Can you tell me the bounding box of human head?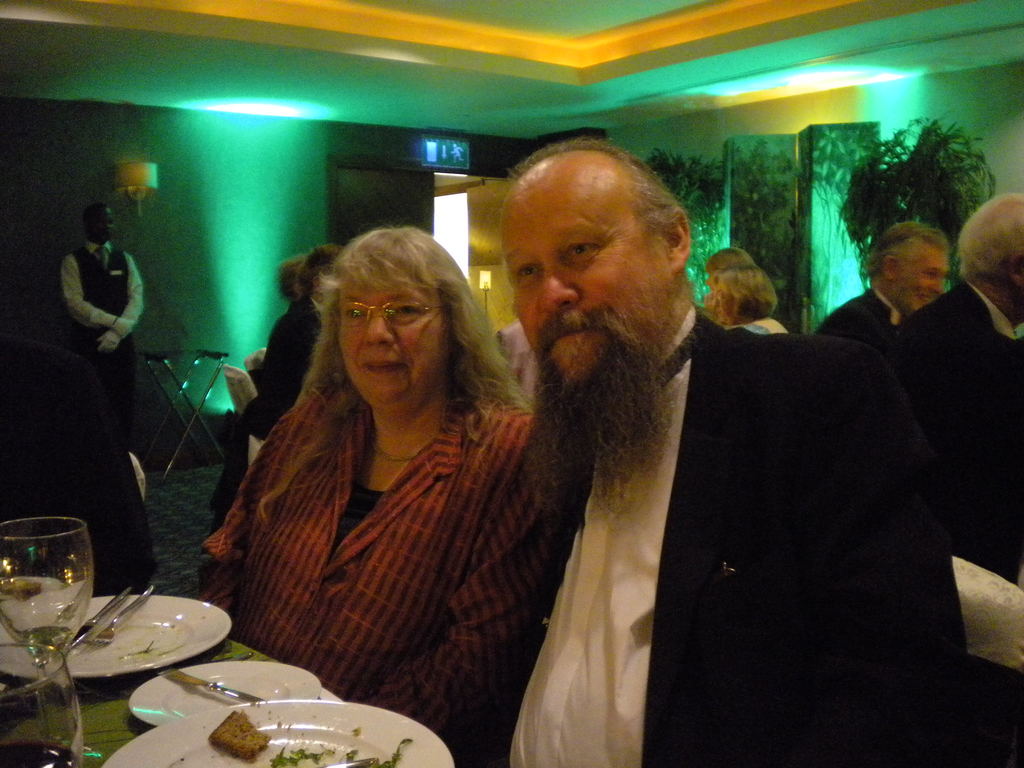
crop(325, 225, 472, 403).
